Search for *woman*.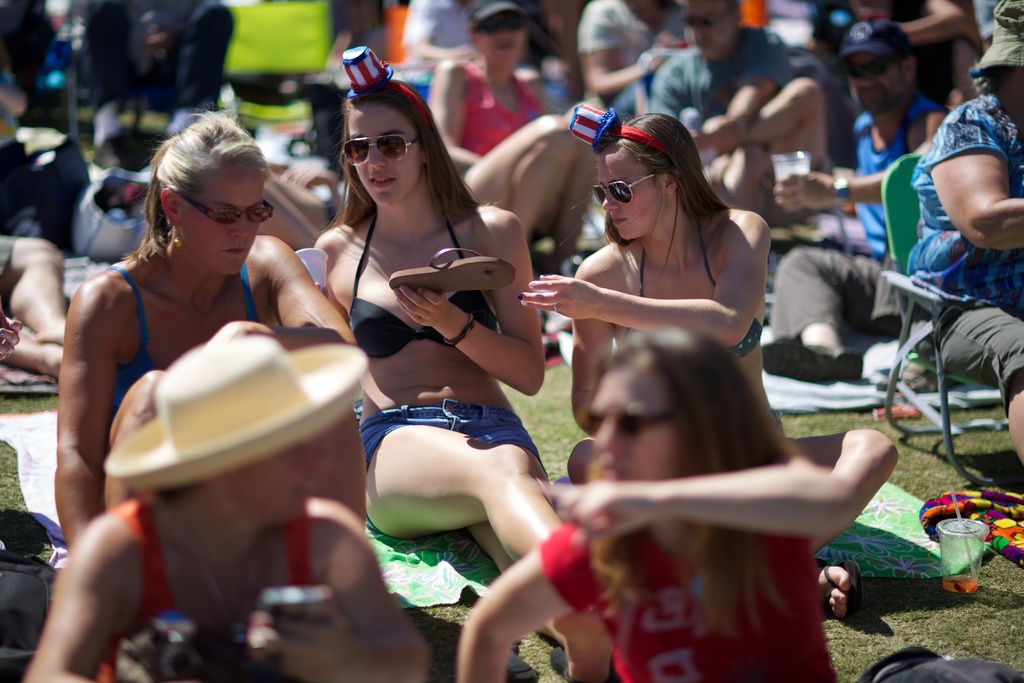
Found at [450,320,862,682].
